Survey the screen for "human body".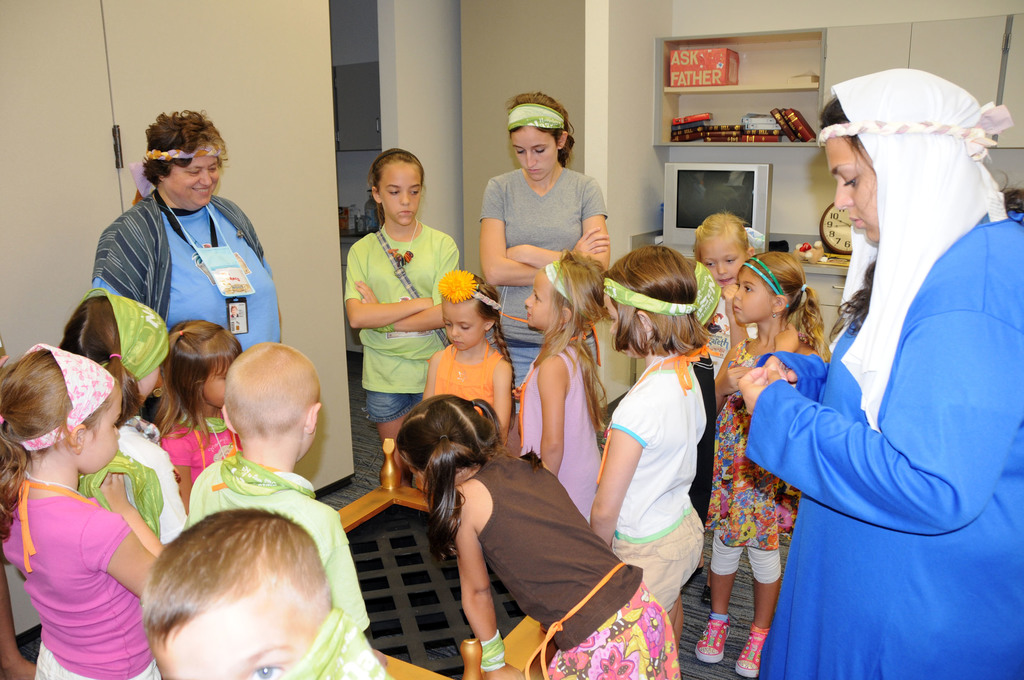
Survey found: [148,479,379,679].
